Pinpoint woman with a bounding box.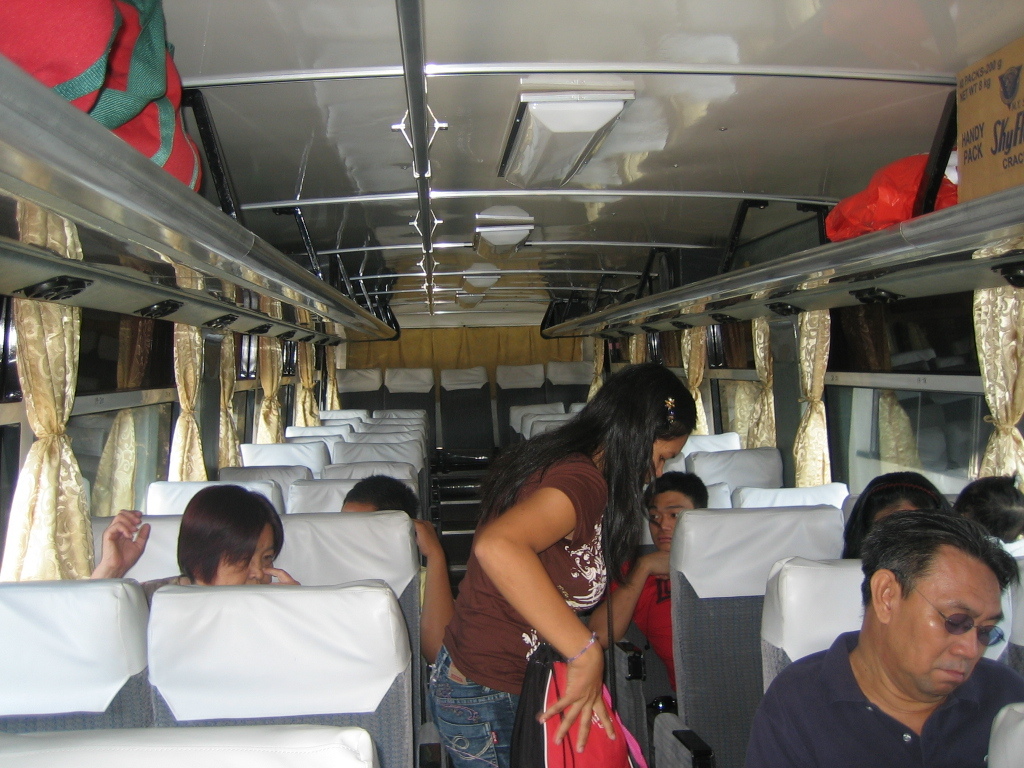
bbox=(85, 480, 314, 607).
